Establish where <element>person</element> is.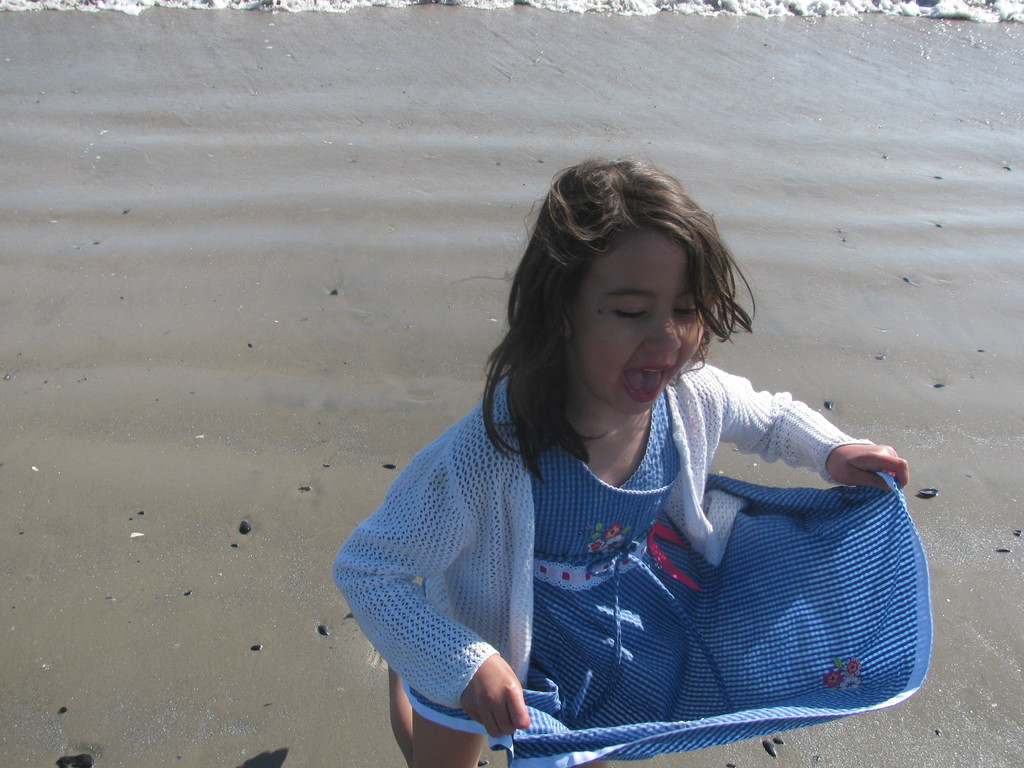
Established at box(374, 139, 911, 750).
